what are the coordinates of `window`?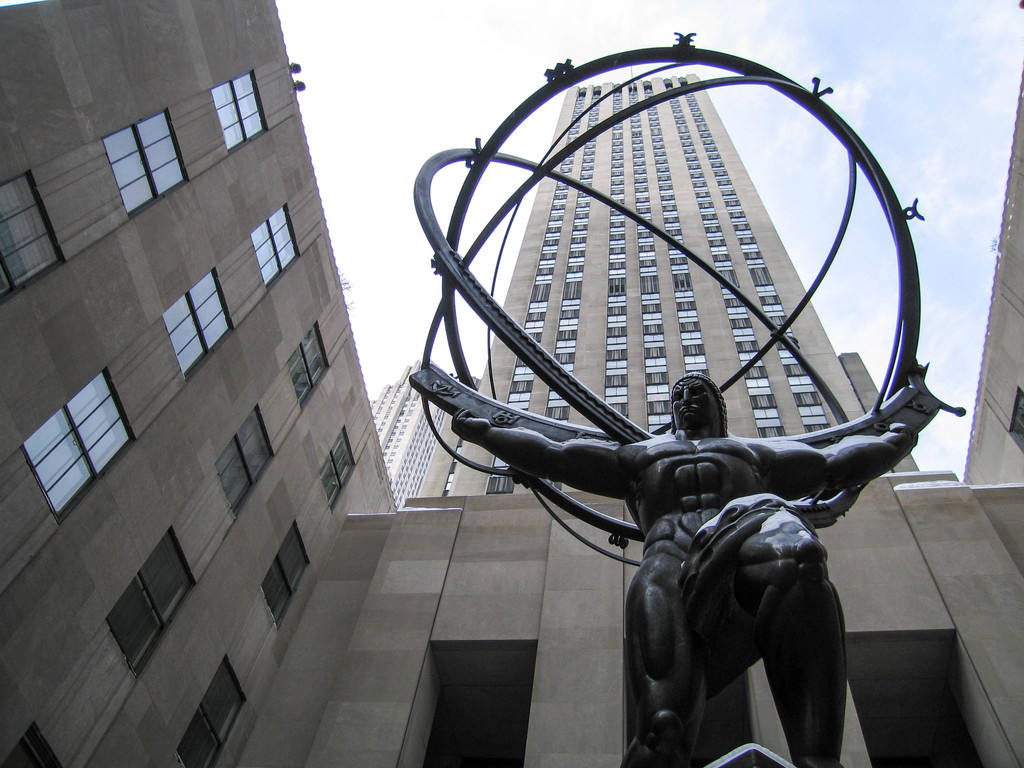
l=164, t=273, r=232, b=374.
